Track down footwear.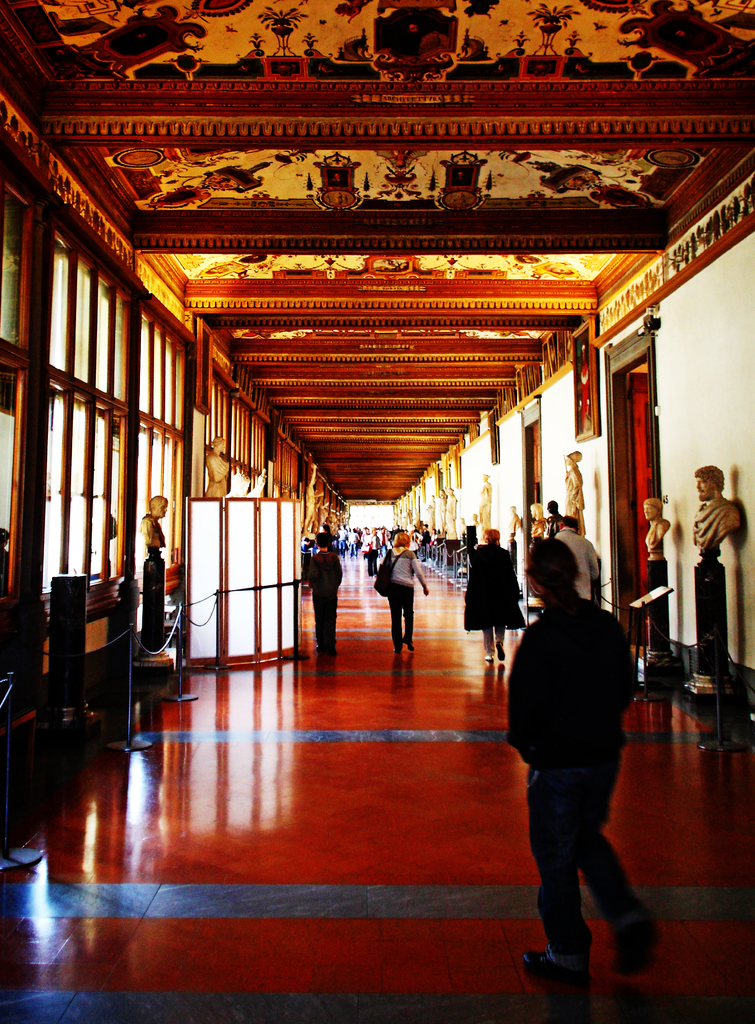
Tracked to rect(403, 633, 414, 652).
